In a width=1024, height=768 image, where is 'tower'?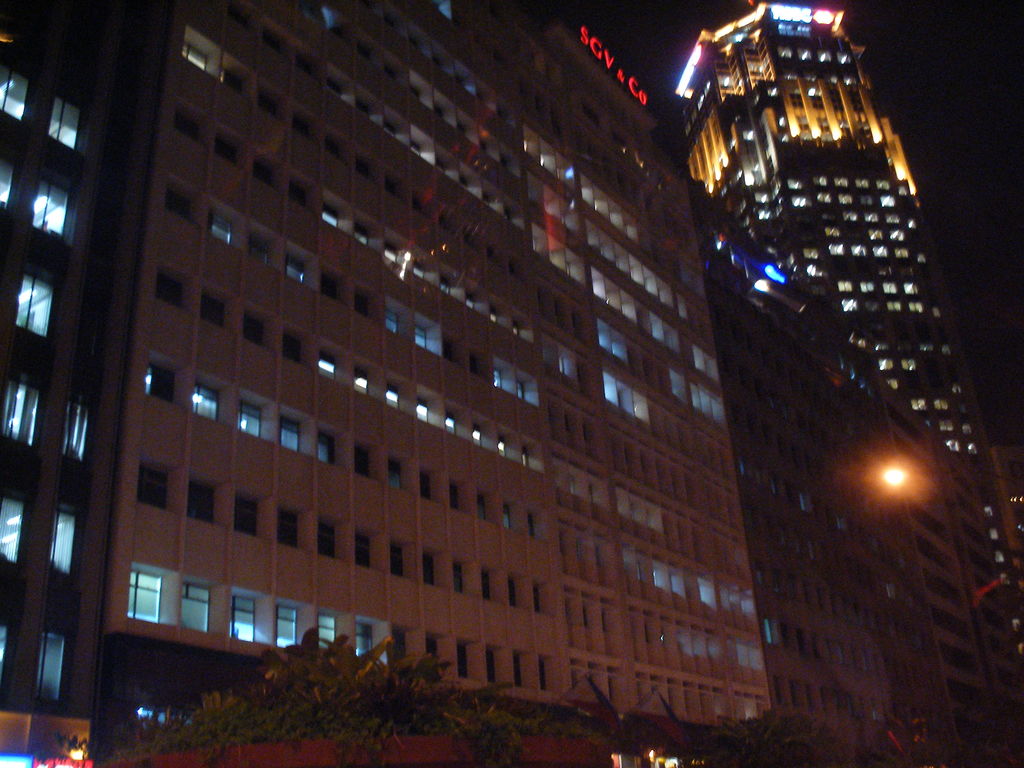
Rect(91, 0, 771, 767).
